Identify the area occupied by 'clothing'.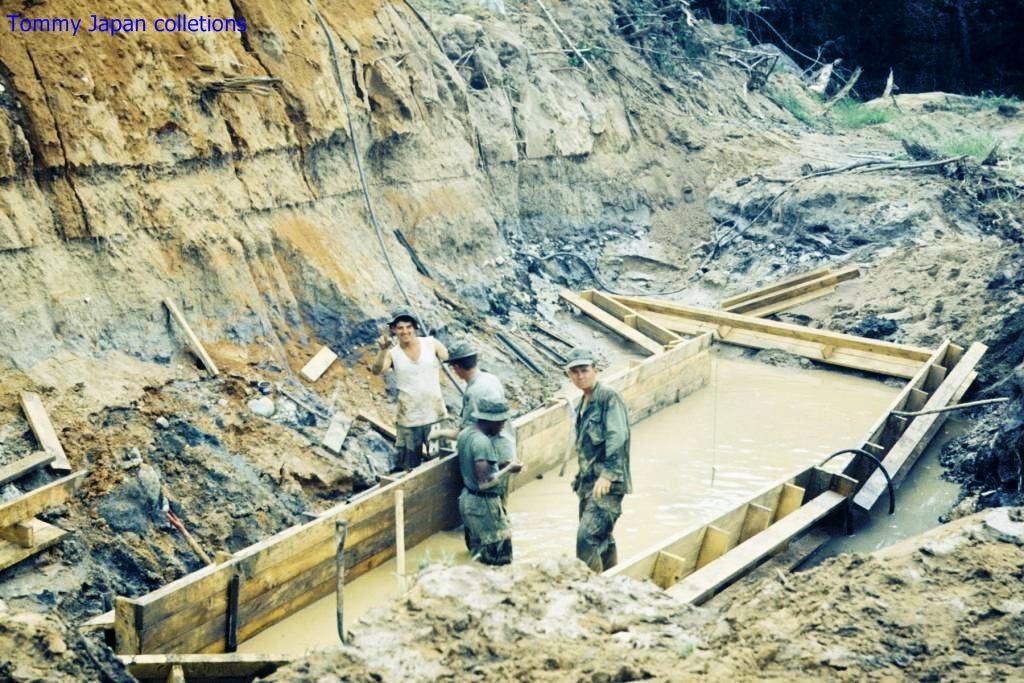
Area: {"x1": 388, "y1": 334, "x2": 448, "y2": 466}.
